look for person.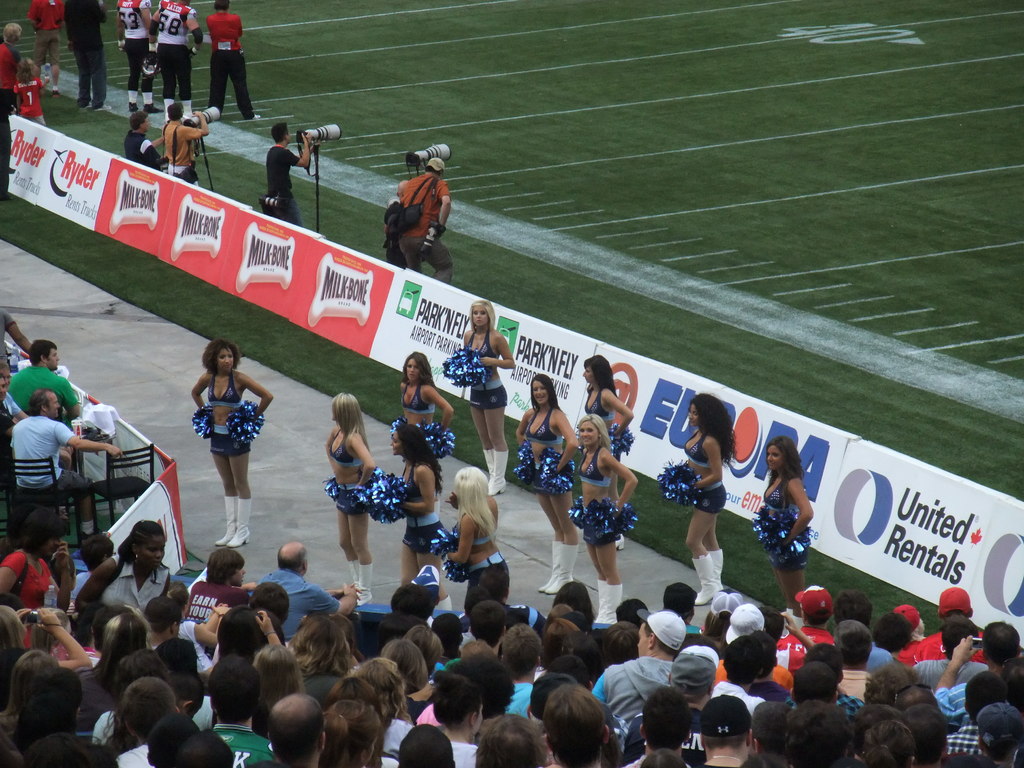
Found: {"left": 287, "top": 607, "right": 358, "bottom": 693}.
